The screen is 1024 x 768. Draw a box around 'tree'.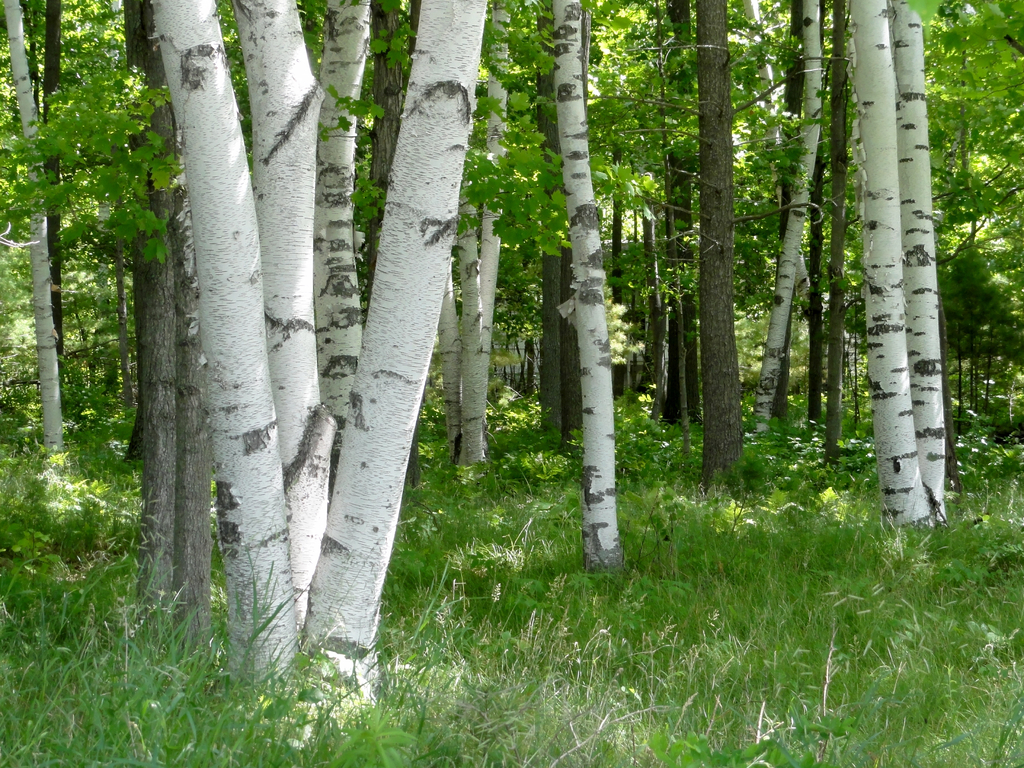
<bbox>551, 0, 621, 566</bbox>.
